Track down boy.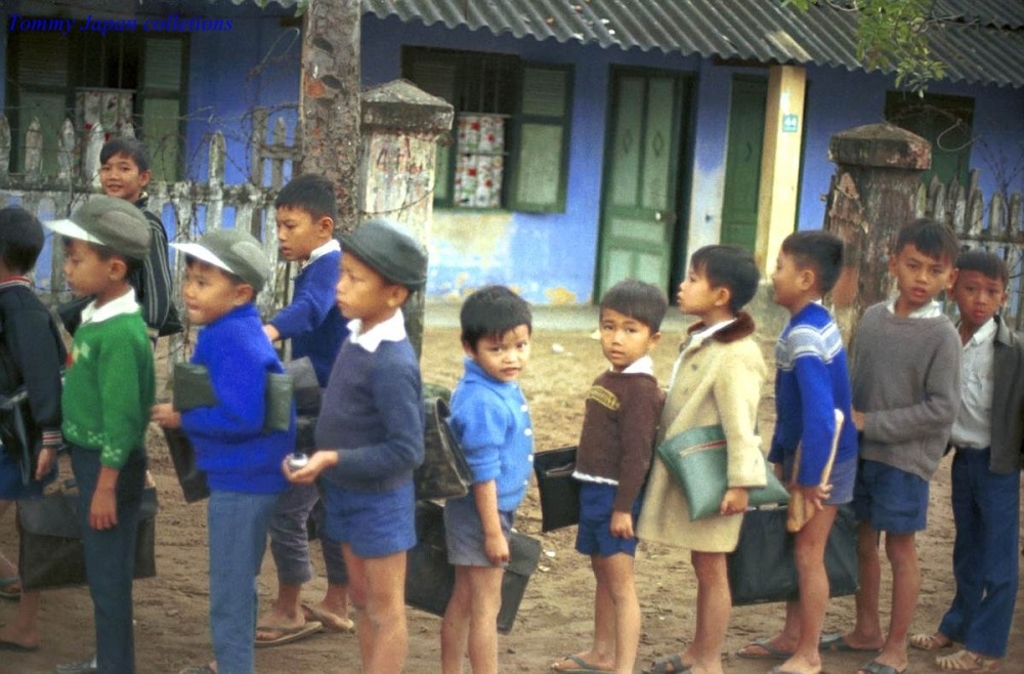
Tracked to (553, 279, 665, 673).
